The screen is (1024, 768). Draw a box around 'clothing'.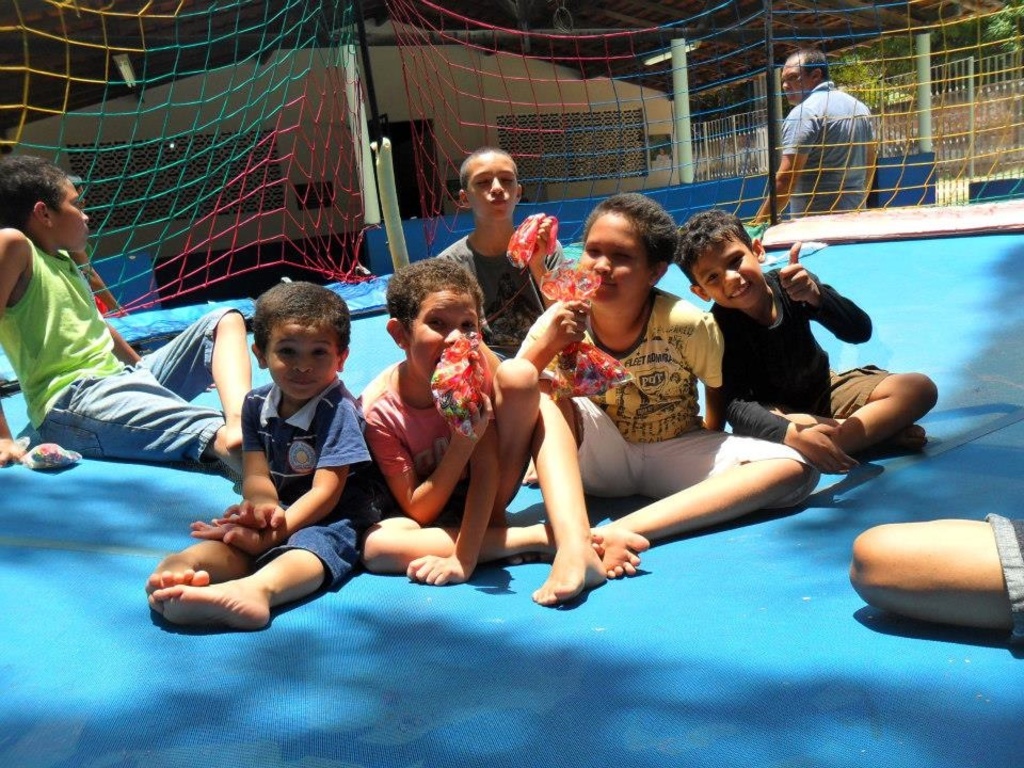
<box>706,271,898,441</box>.
